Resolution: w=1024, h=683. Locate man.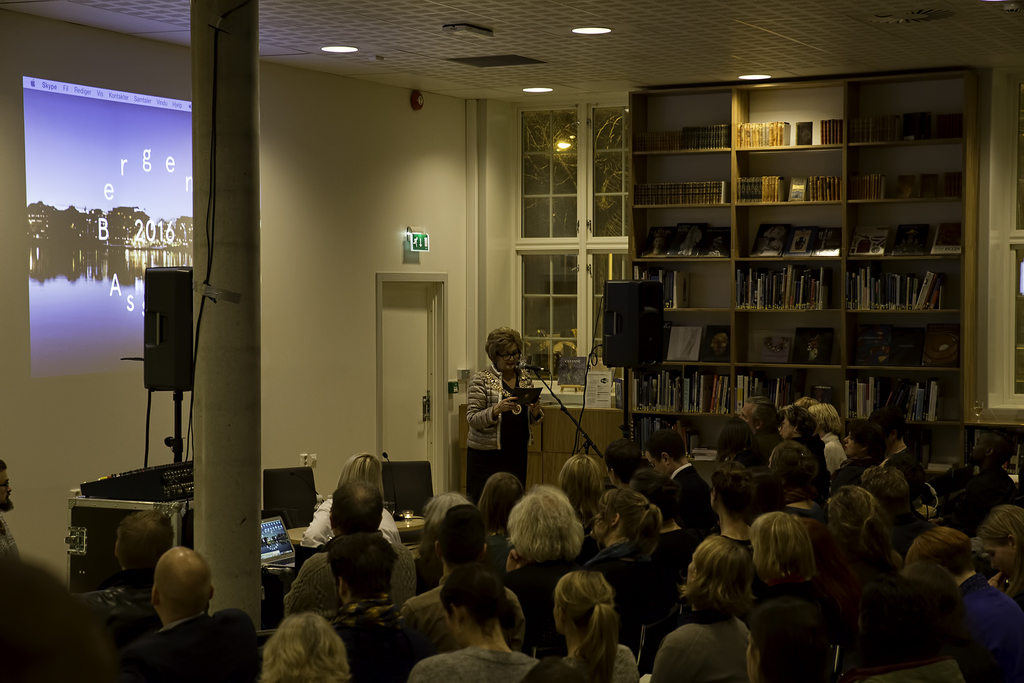
[x1=869, y1=406, x2=927, y2=497].
